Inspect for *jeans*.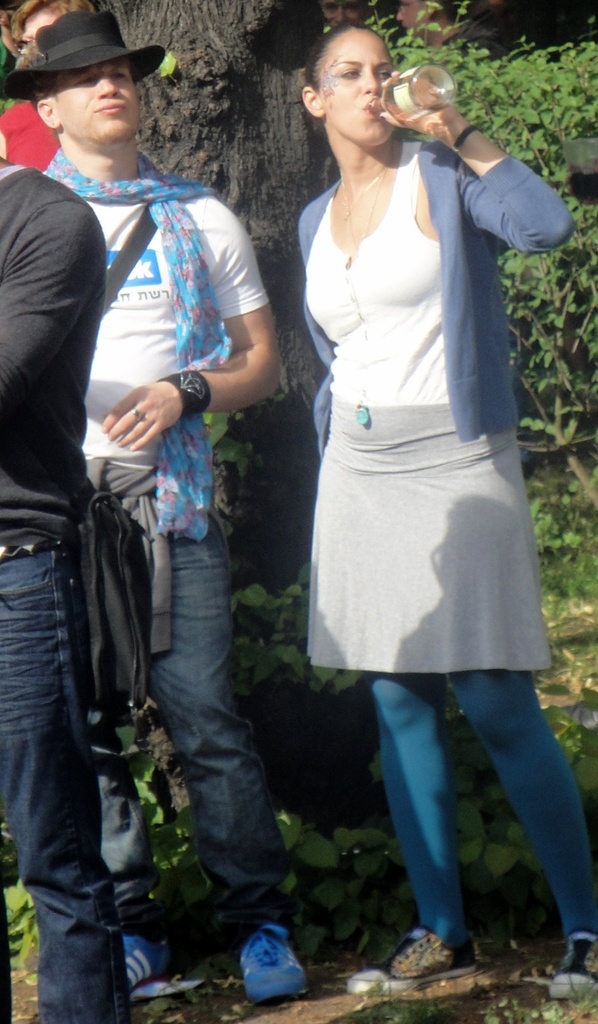
Inspection: region(115, 473, 286, 966).
